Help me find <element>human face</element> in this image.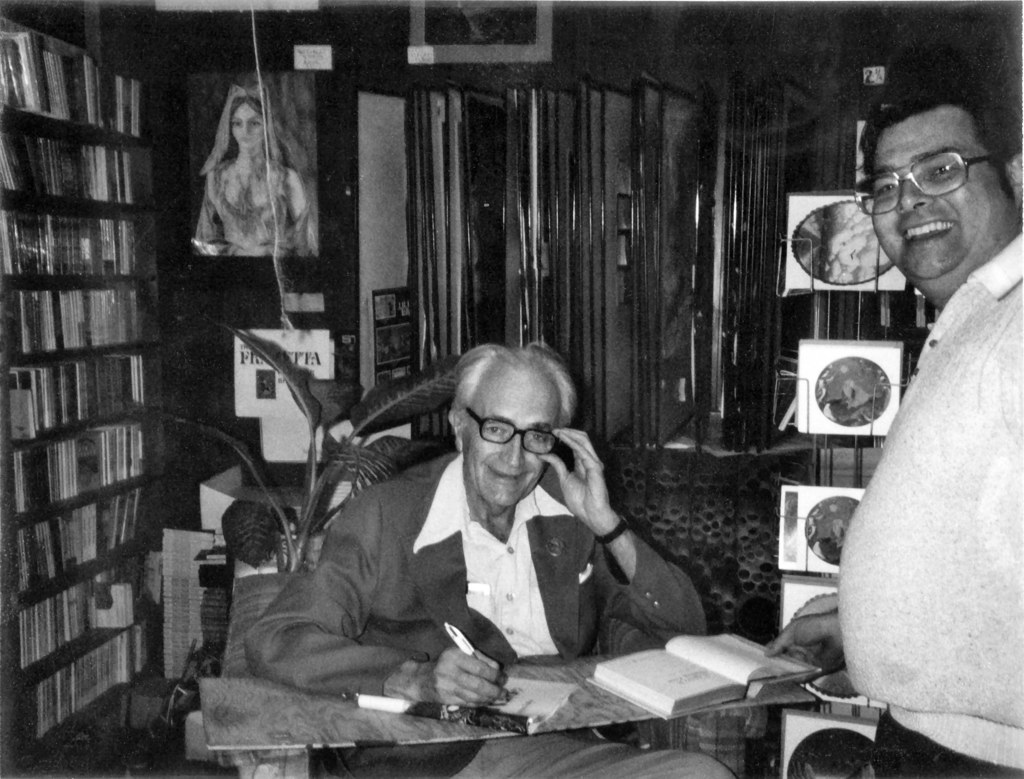
Found it: (left=232, top=102, right=264, bottom=148).
